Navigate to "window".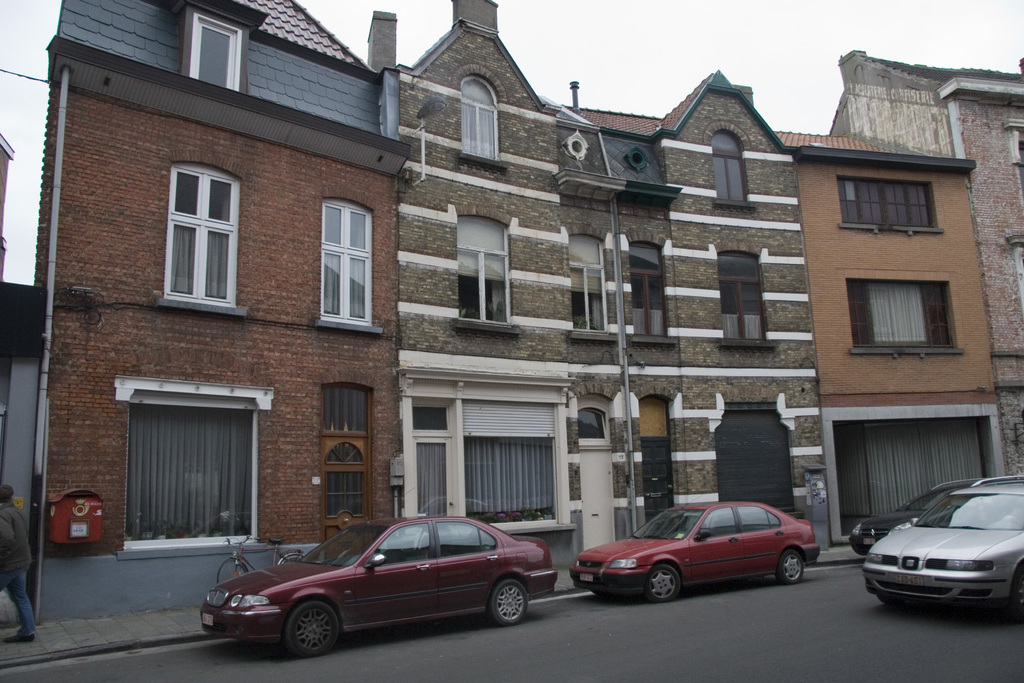
Navigation target: (x1=560, y1=223, x2=617, y2=347).
